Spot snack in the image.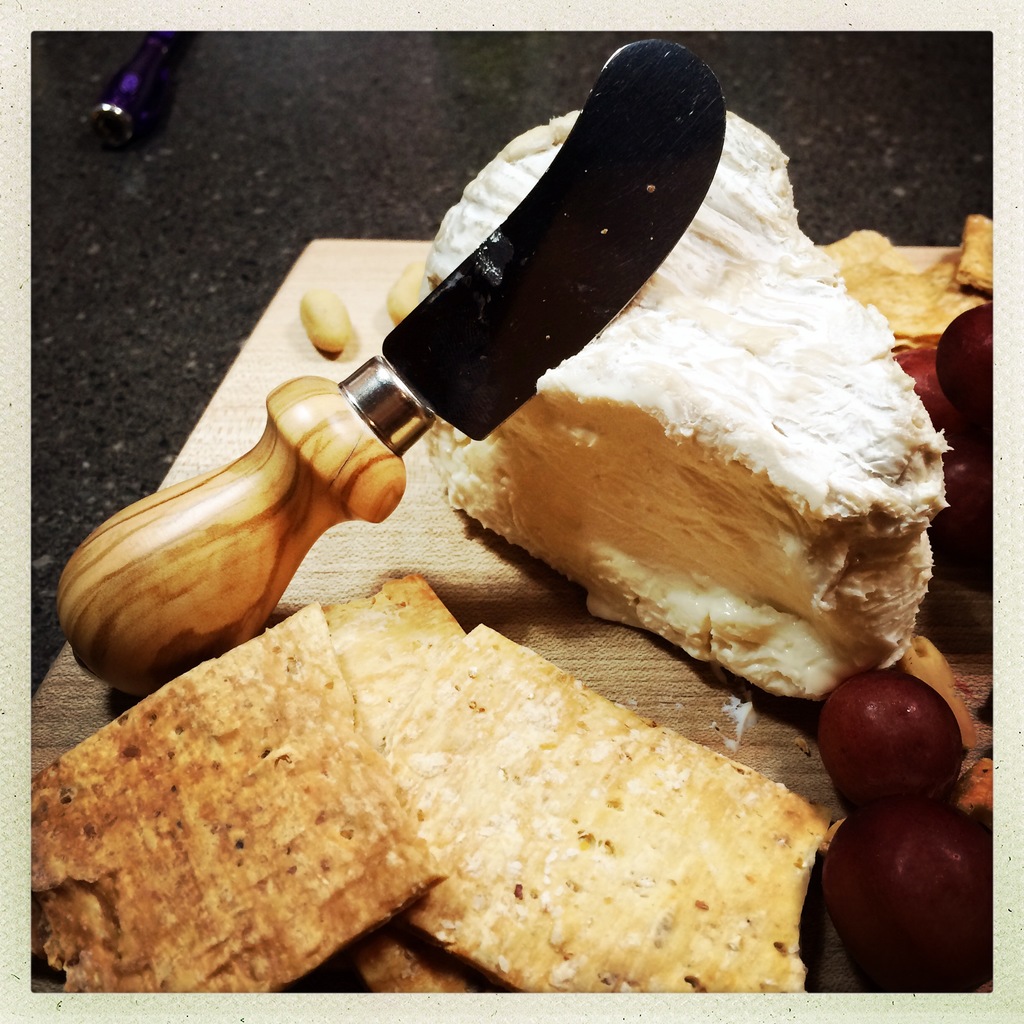
snack found at 31/106/957/993.
